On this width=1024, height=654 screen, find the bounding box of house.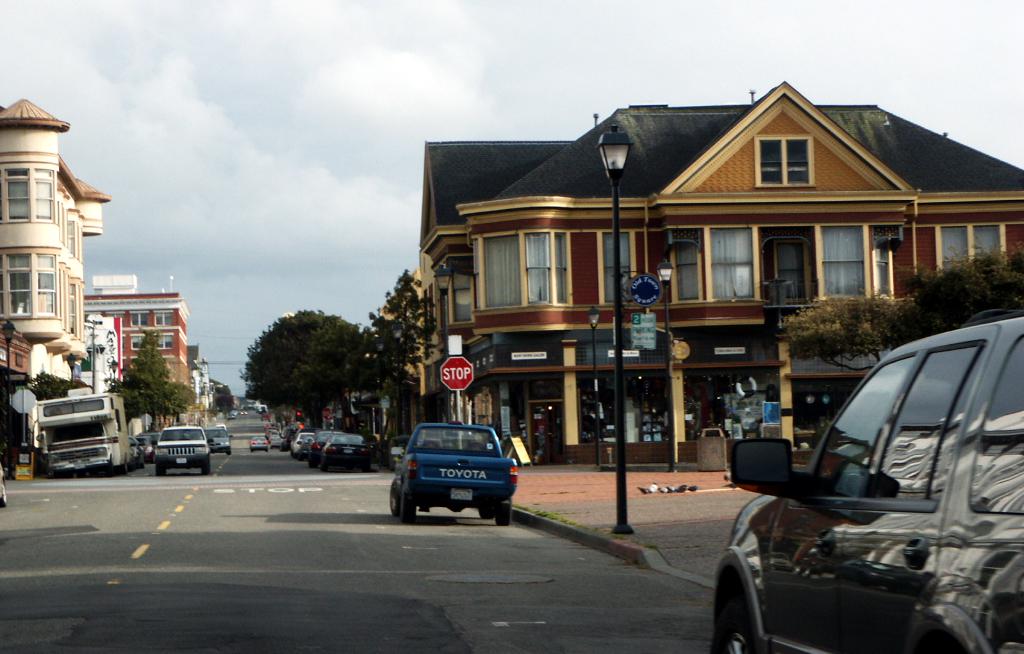
Bounding box: locate(189, 339, 211, 424).
